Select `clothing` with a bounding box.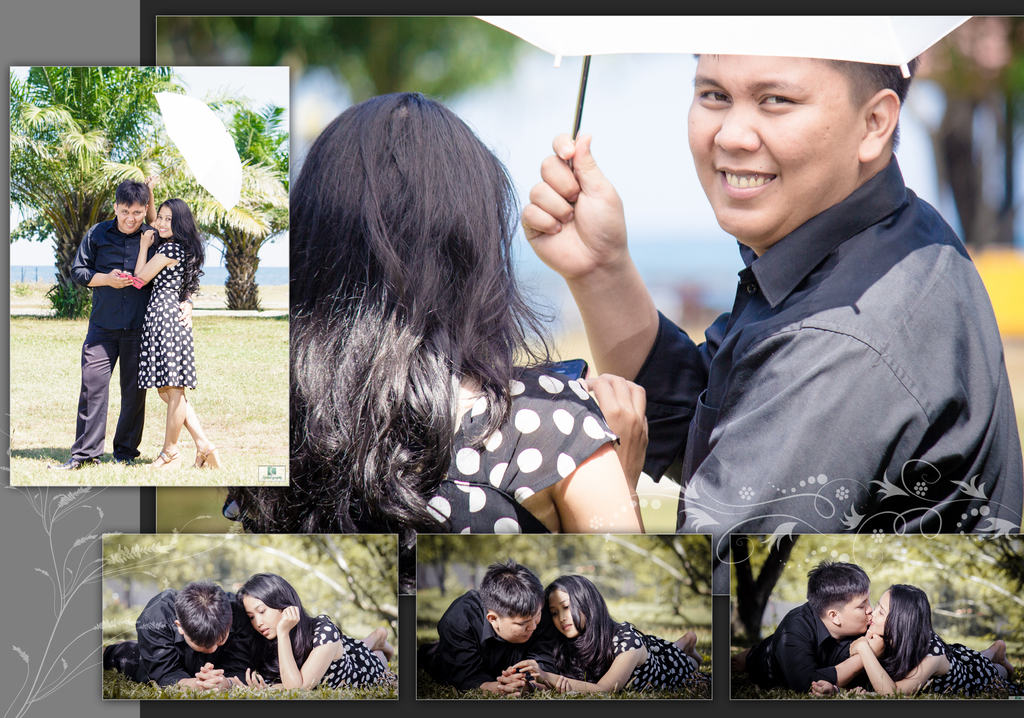
l=223, t=366, r=619, b=537.
